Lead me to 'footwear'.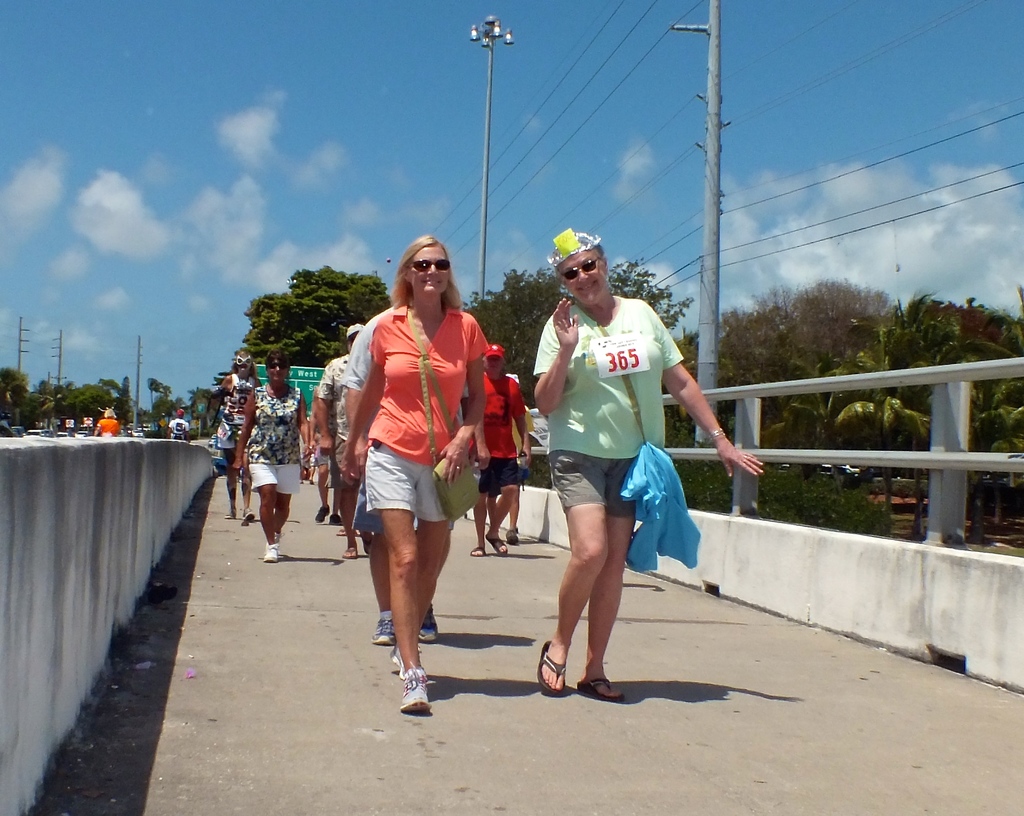
Lead to (390,641,429,678).
